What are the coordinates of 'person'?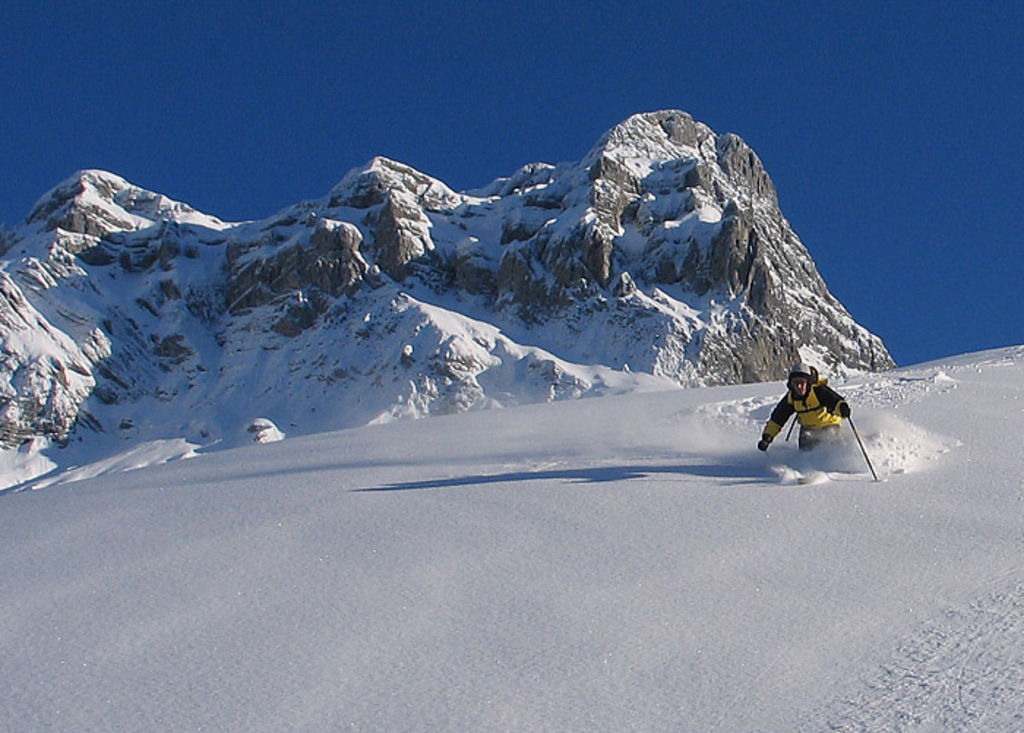
774, 357, 862, 477.
